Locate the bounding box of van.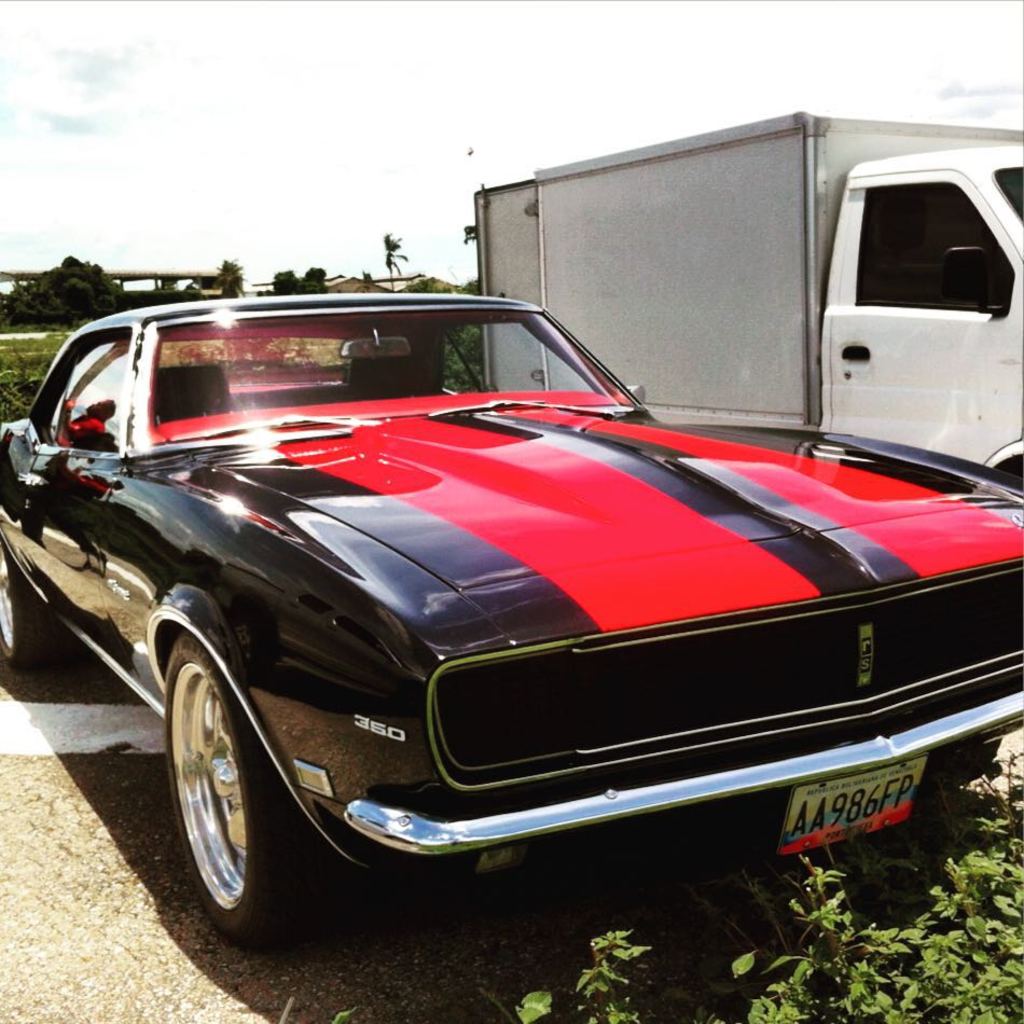
Bounding box: [x1=469, y1=106, x2=1023, y2=490].
